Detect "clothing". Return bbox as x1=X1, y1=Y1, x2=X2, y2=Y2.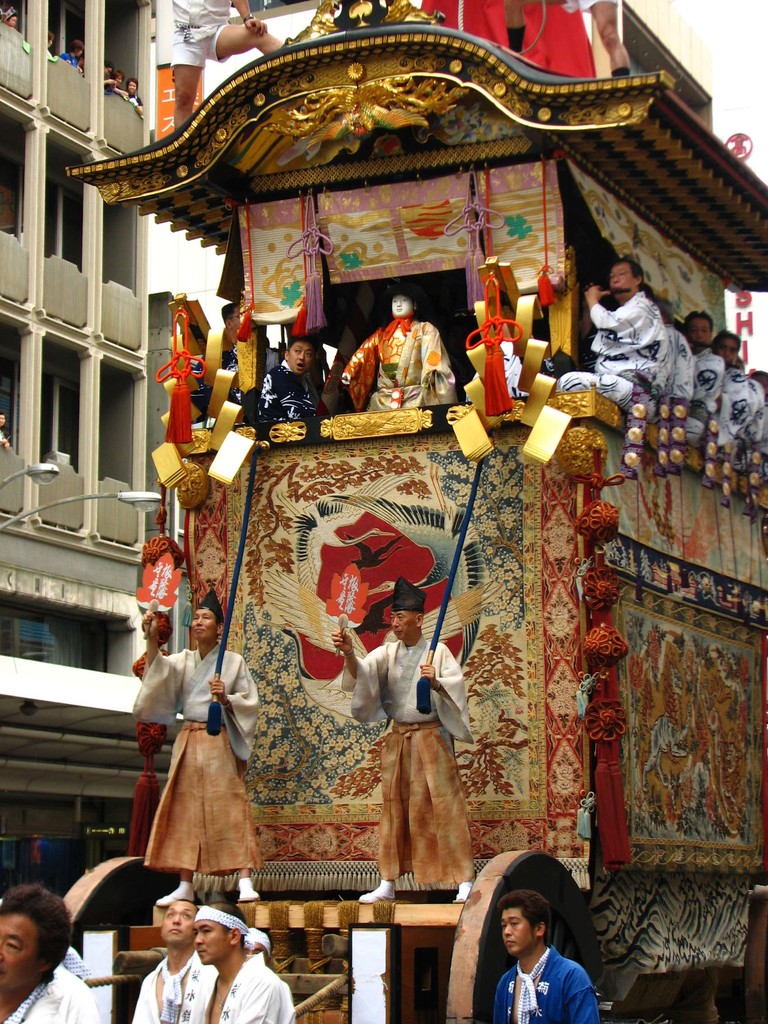
x1=189, y1=954, x2=291, y2=1023.
